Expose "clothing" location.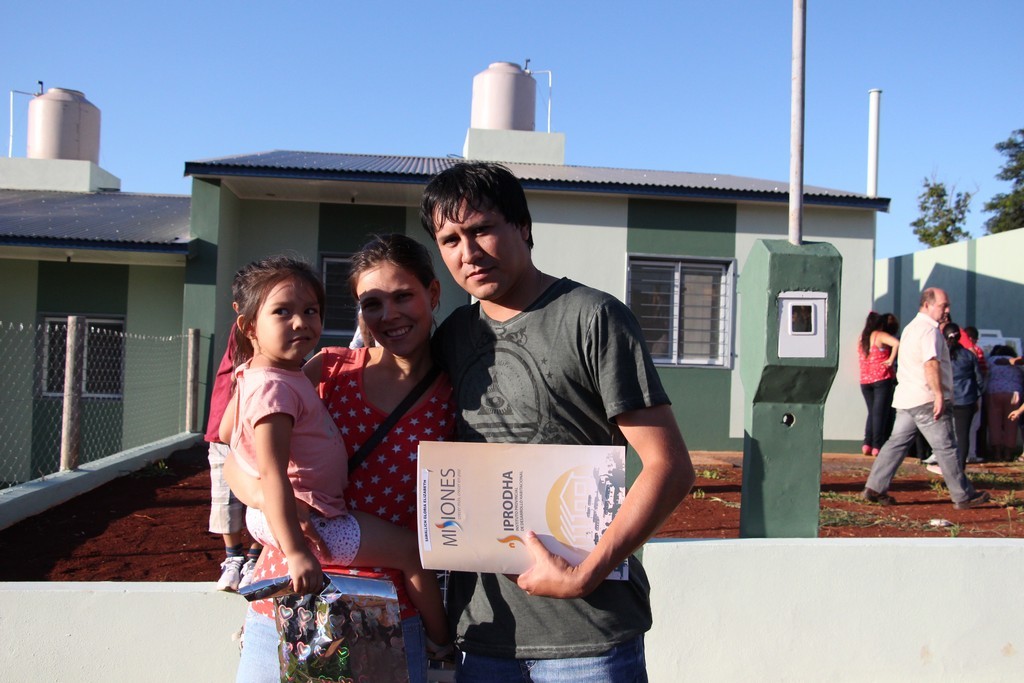
Exposed at (x1=936, y1=331, x2=975, y2=440).
